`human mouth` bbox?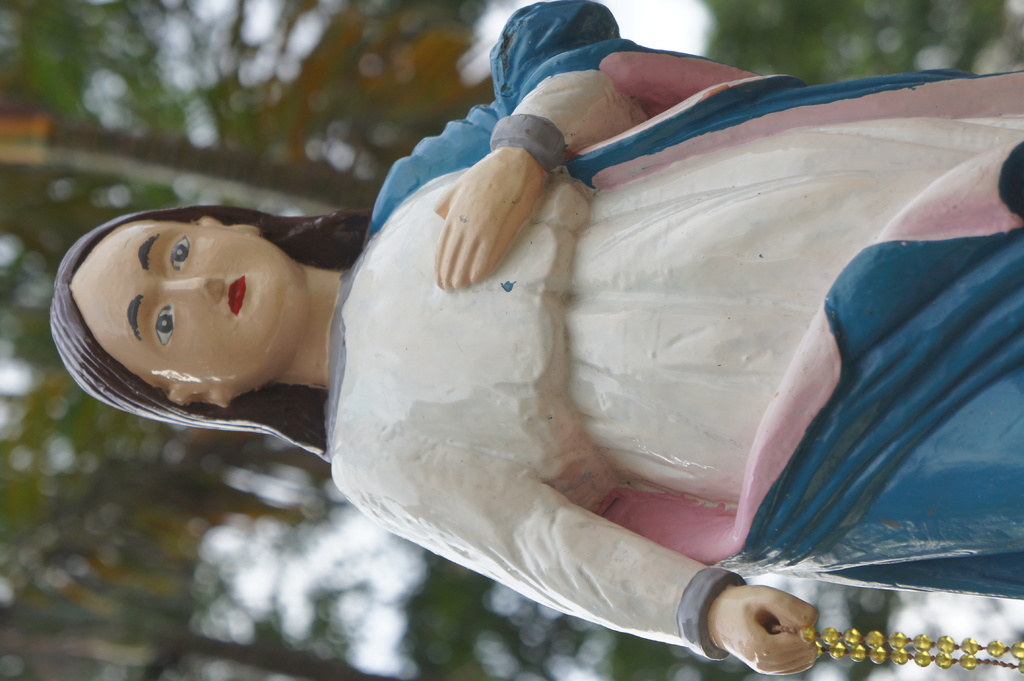
Rect(230, 276, 244, 314)
